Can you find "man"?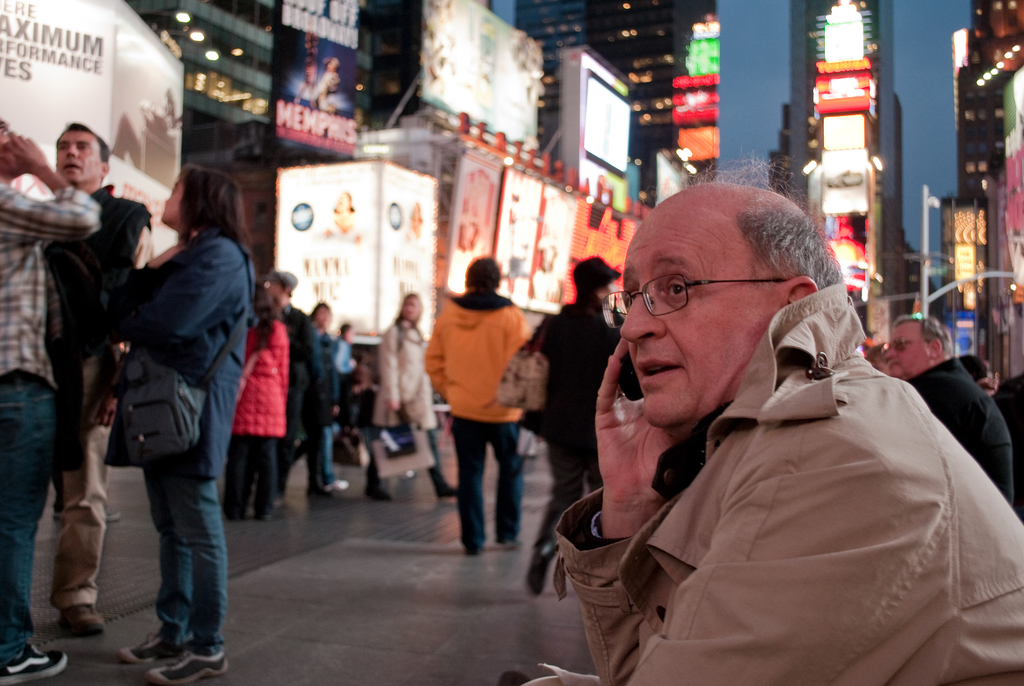
Yes, bounding box: box(39, 121, 161, 639).
